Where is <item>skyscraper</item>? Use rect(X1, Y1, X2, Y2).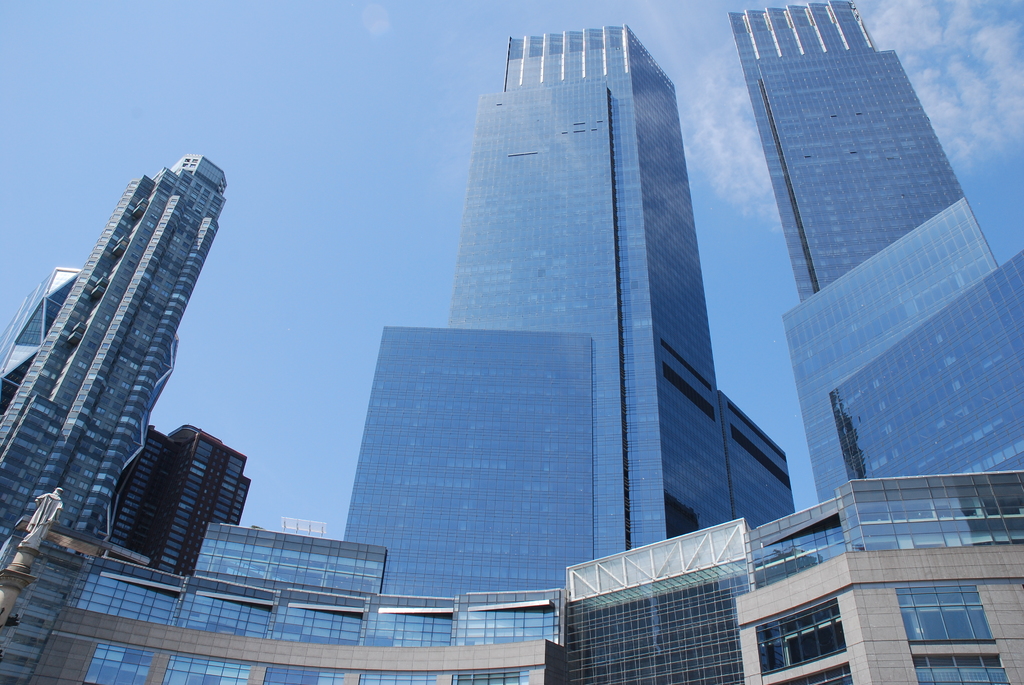
rect(29, 17, 788, 684).
